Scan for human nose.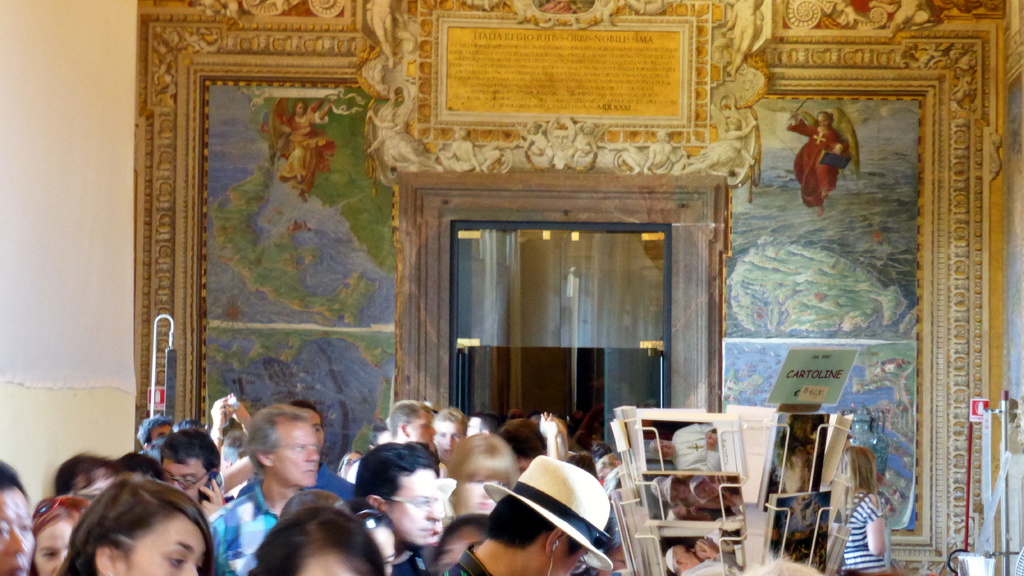
Scan result: x1=7, y1=524, x2=21, y2=555.
